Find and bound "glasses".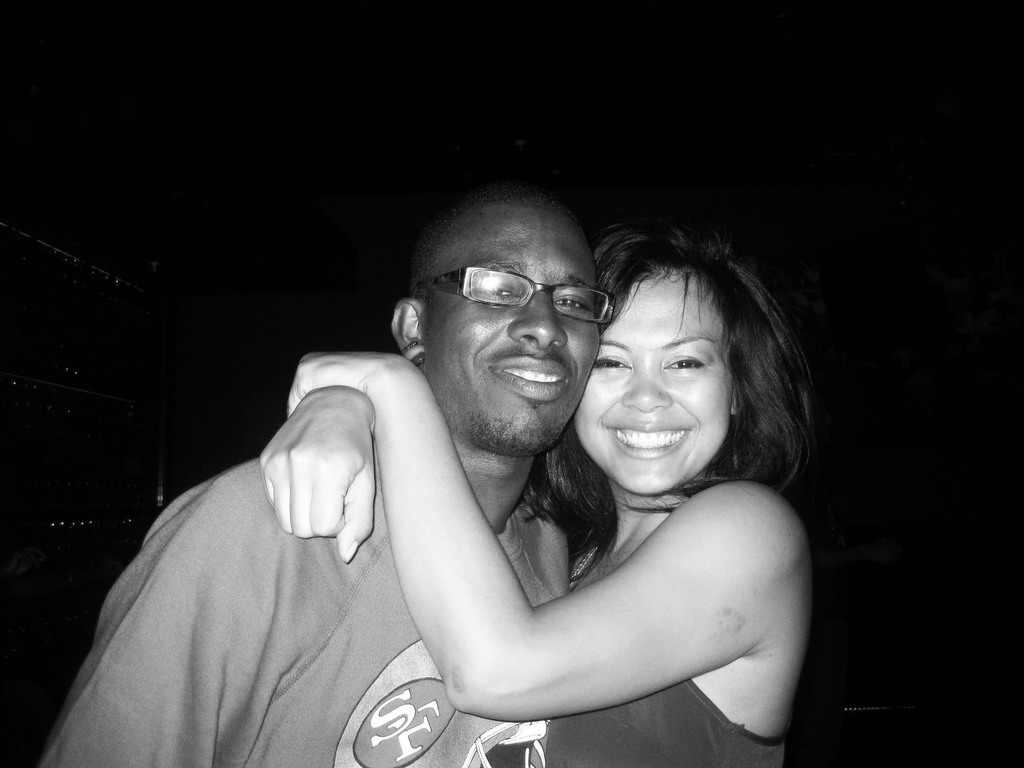
Bound: left=408, top=263, right=614, bottom=328.
